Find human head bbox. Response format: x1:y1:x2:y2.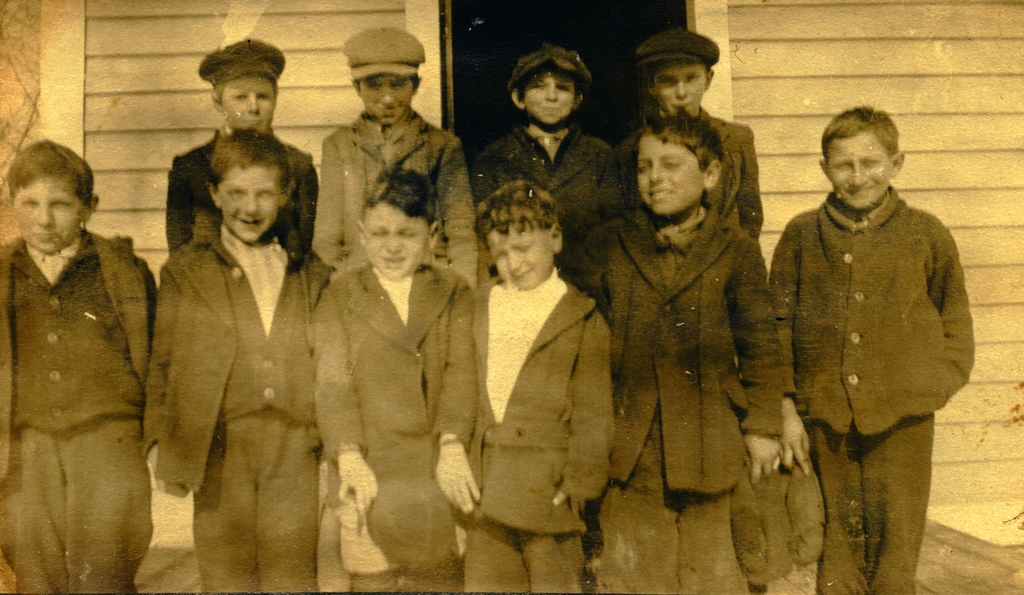
341:22:426:129.
